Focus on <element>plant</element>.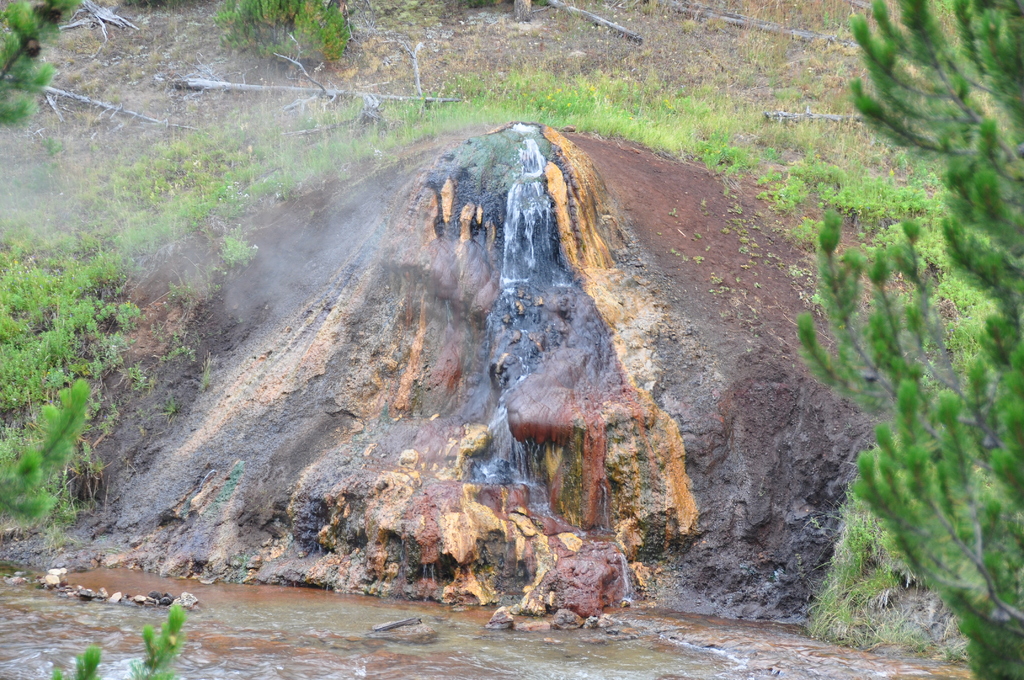
Focused at 48,643,104,679.
